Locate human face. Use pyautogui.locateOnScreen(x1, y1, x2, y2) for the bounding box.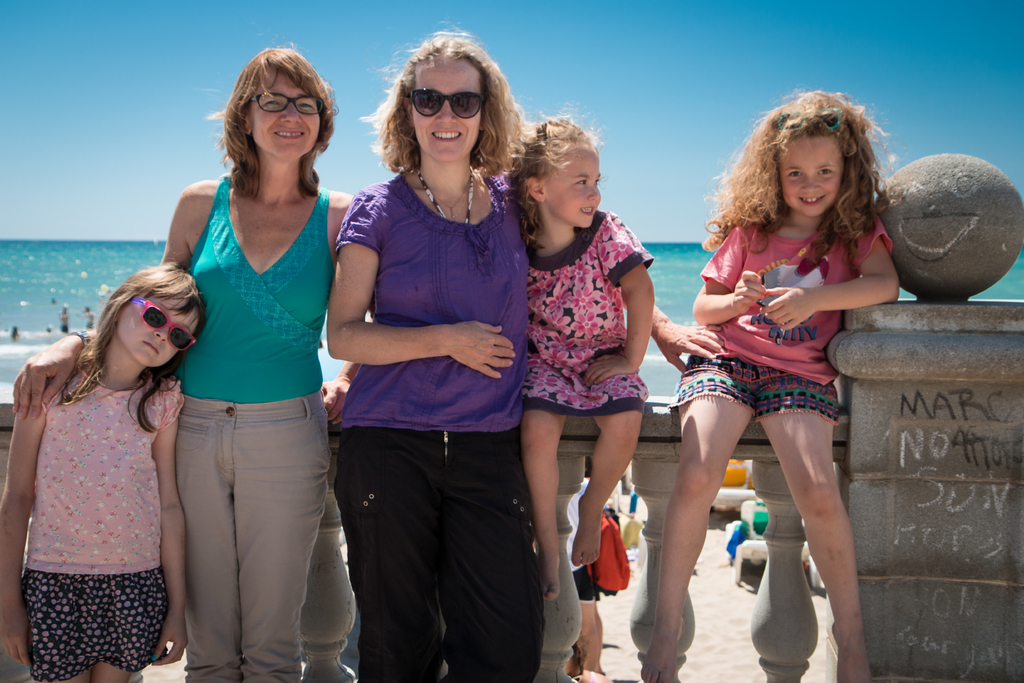
pyautogui.locateOnScreen(543, 151, 603, 225).
